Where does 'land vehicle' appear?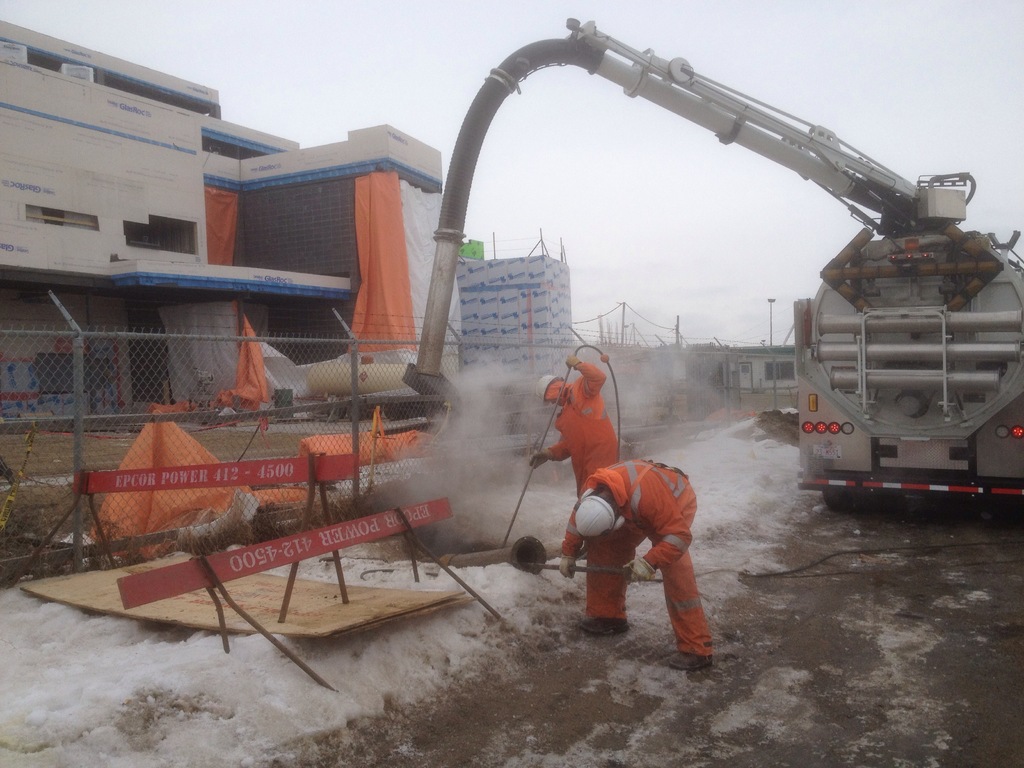
Appears at box(458, 28, 1020, 519).
